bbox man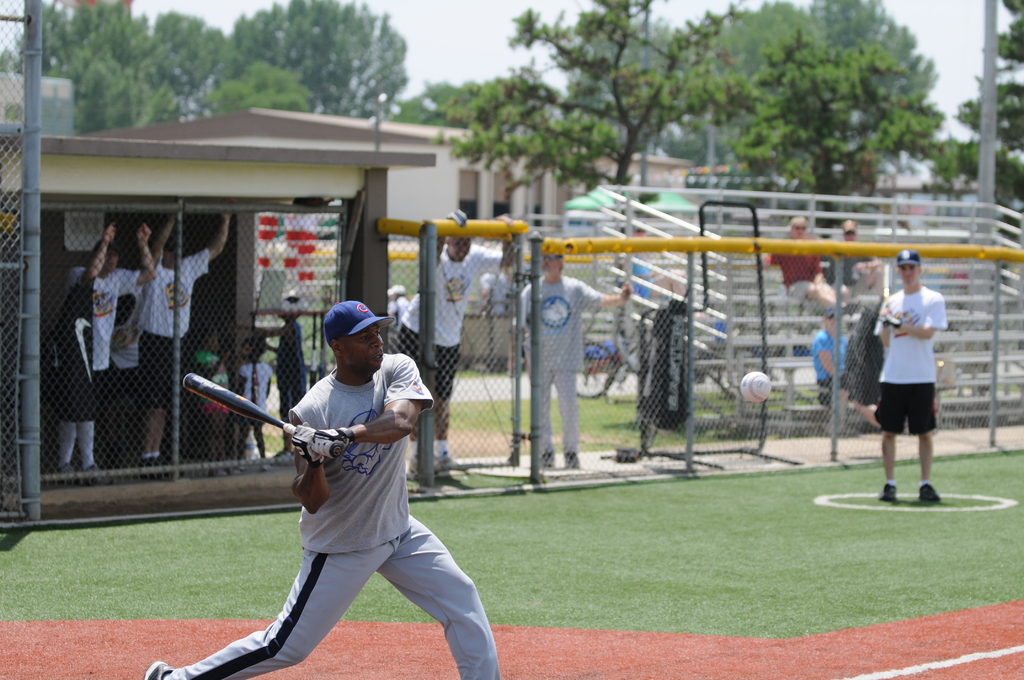
pyautogui.locateOnScreen(524, 240, 636, 466)
